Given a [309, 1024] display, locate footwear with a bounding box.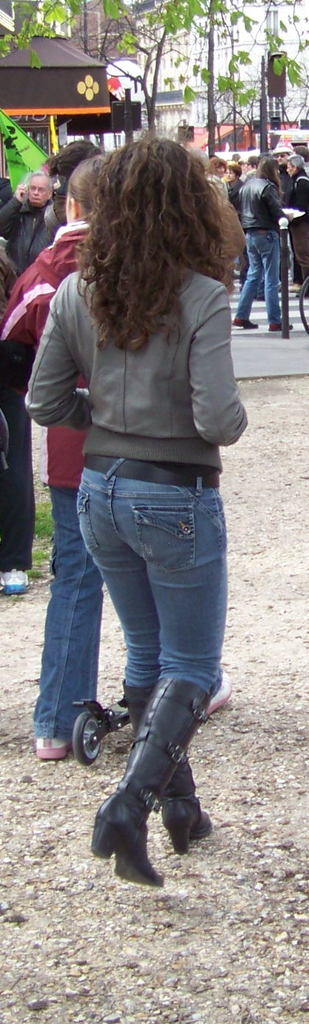
Located: rect(0, 565, 31, 597).
